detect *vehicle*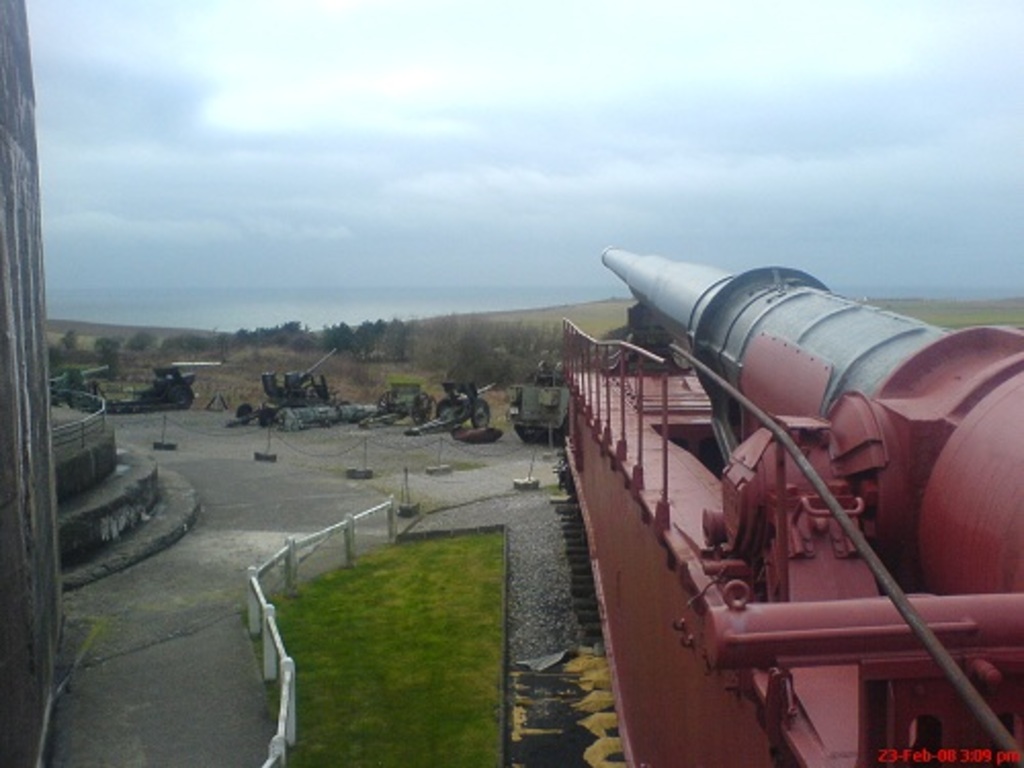
bbox=(510, 362, 582, 442)
